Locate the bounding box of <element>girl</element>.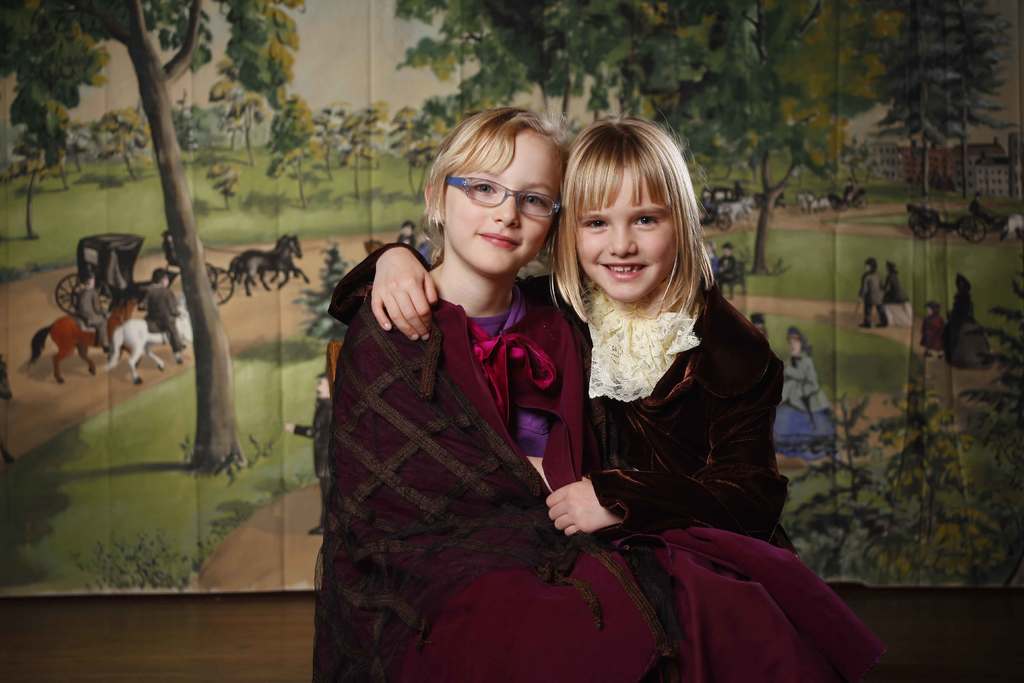
Bounding box: <bbox>316, 103, 903, 682</bbox>.
